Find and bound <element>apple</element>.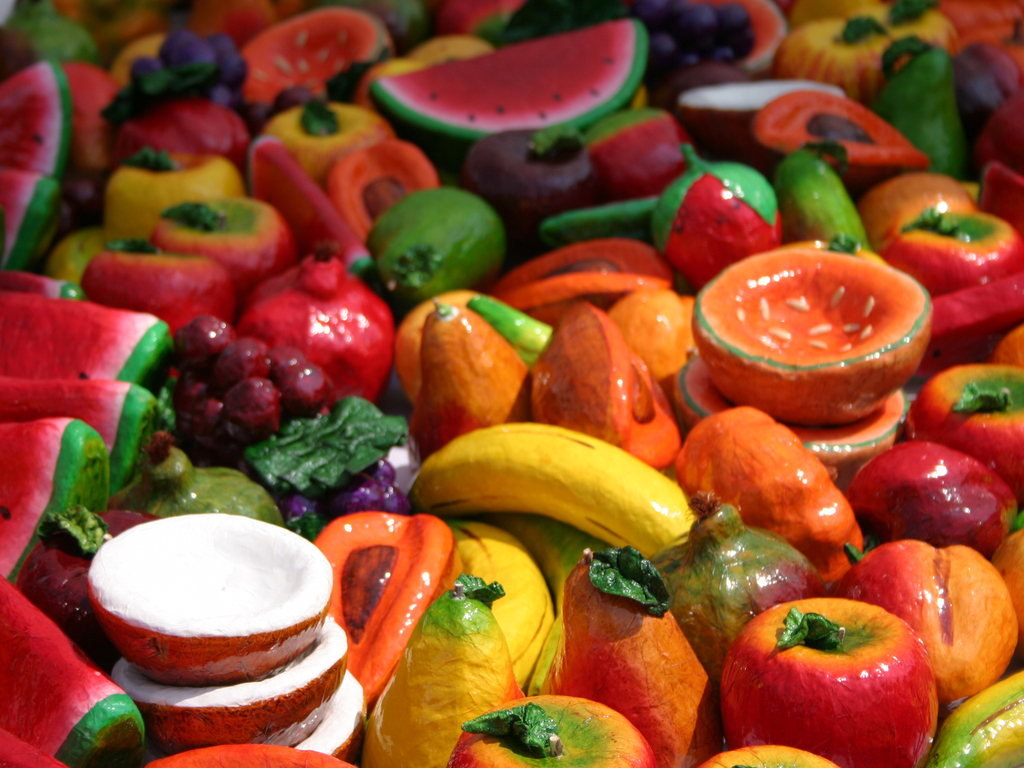
Bound: box(779, 22, 908, 111).
